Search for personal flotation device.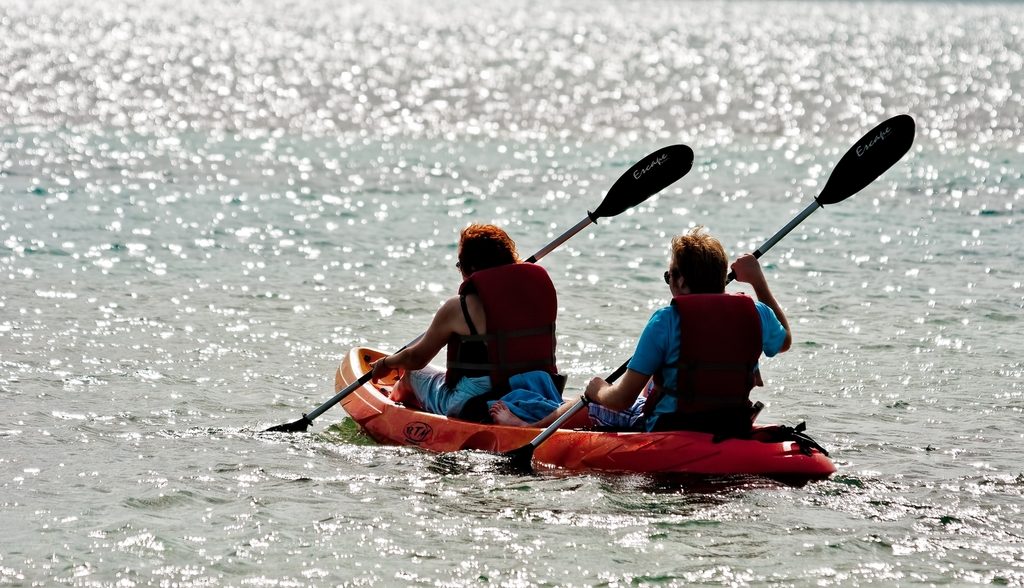
Found at region(440, 265, 562, 407).
